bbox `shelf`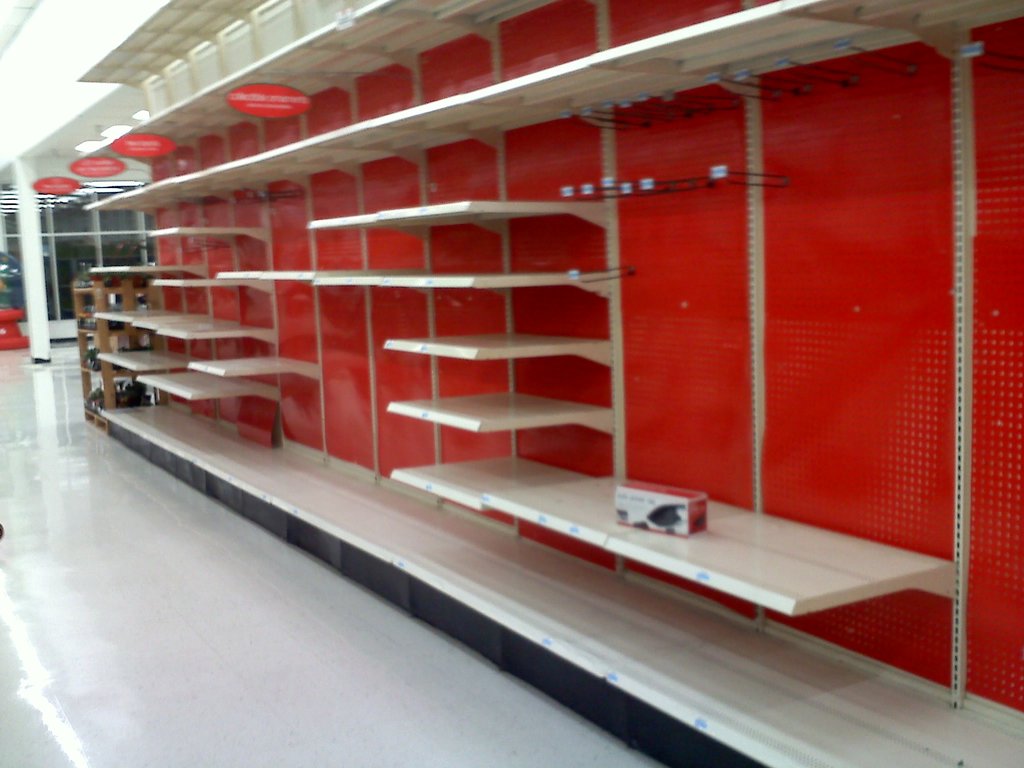
[x1=74, y1=219, x2=312, y2=404]
